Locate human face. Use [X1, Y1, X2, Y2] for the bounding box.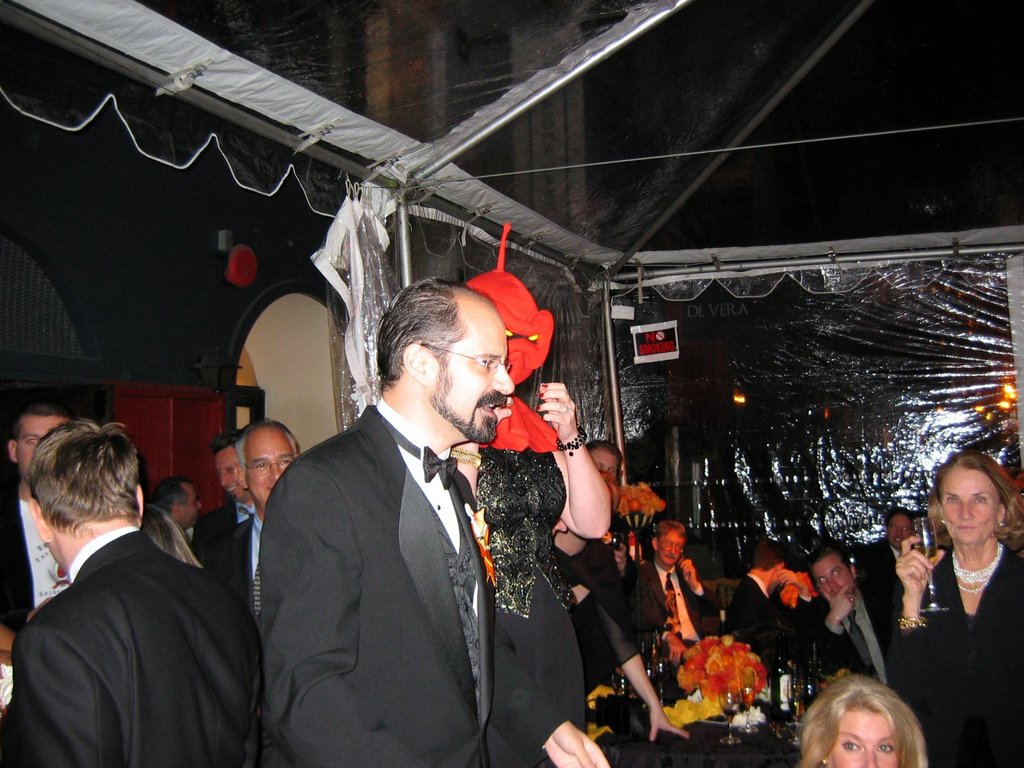
[246, 422, 297, 506].
